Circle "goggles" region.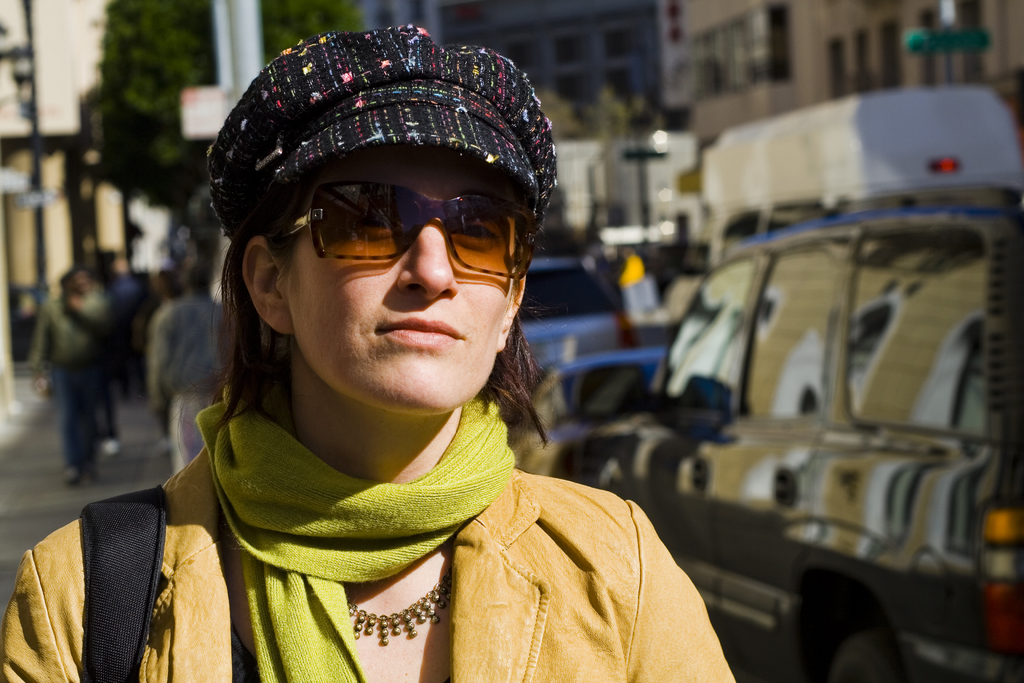
Region: {"left": 259, "top": 172, "right": 534, "bottom": 280}.
